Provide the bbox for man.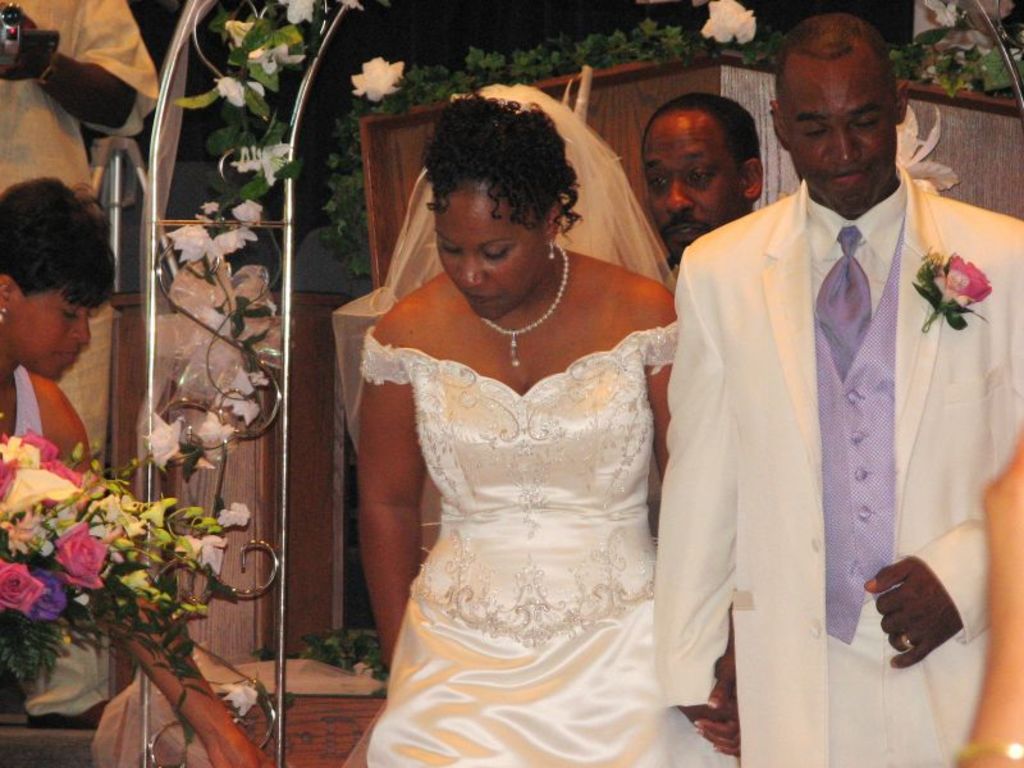
{"x1": 0, "y1": 0, "x2": 164, "y2": 731}.
